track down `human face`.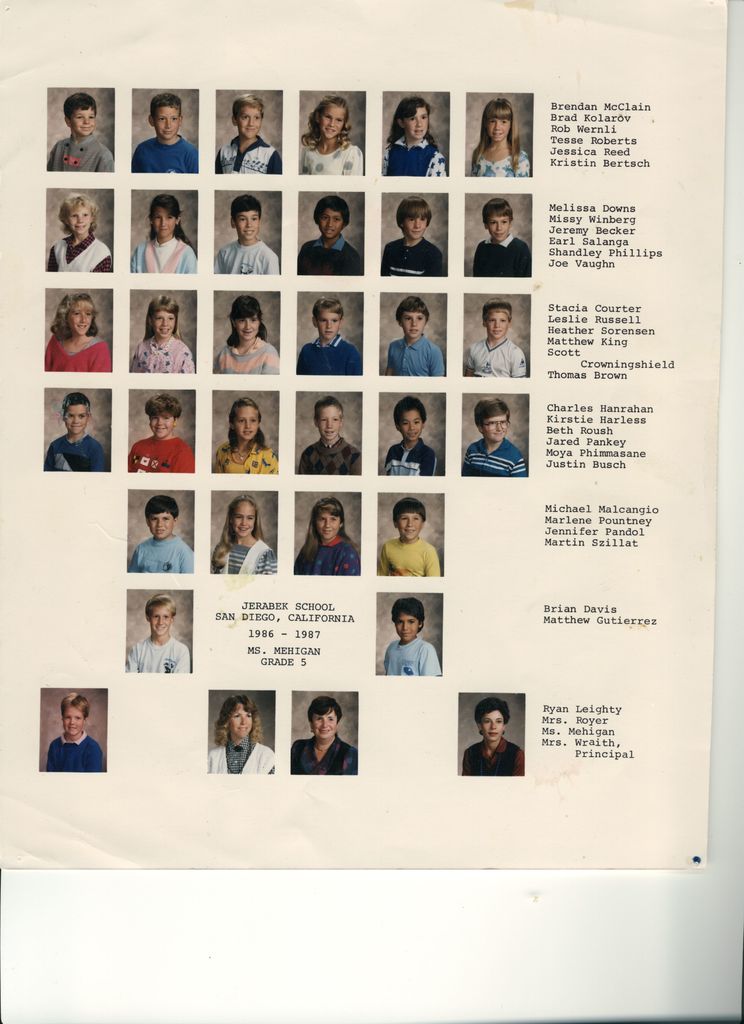
Tracked to {"left": 489, "top": 215, "right": 509, "bottom": 241}.
